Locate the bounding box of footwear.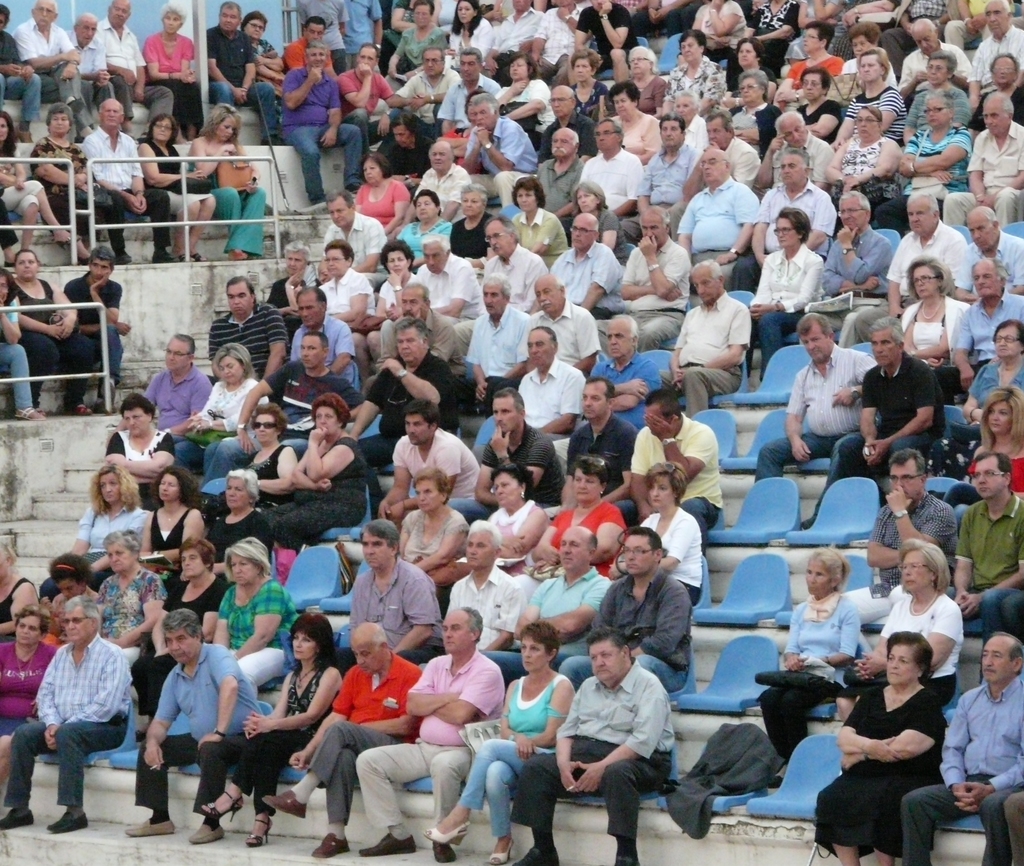
Bounding box: {"x1": 61, "y1": 404, "x2": 99, "y2": 423}.
